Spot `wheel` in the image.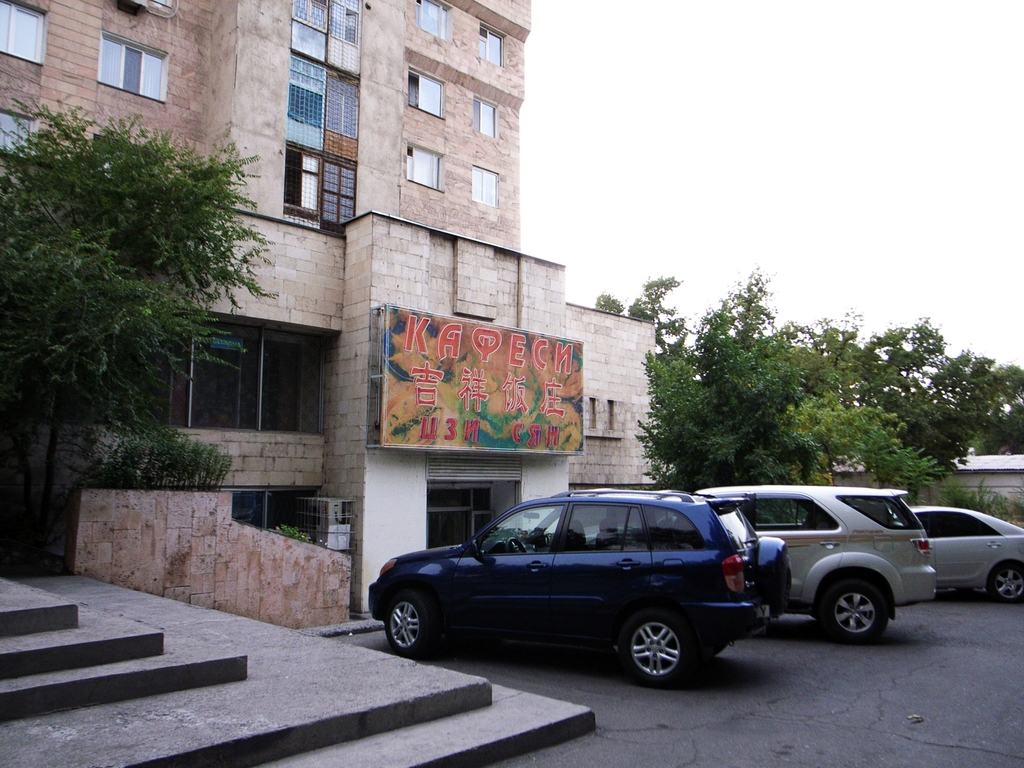
`wheel` found at 825:579:888:643.
